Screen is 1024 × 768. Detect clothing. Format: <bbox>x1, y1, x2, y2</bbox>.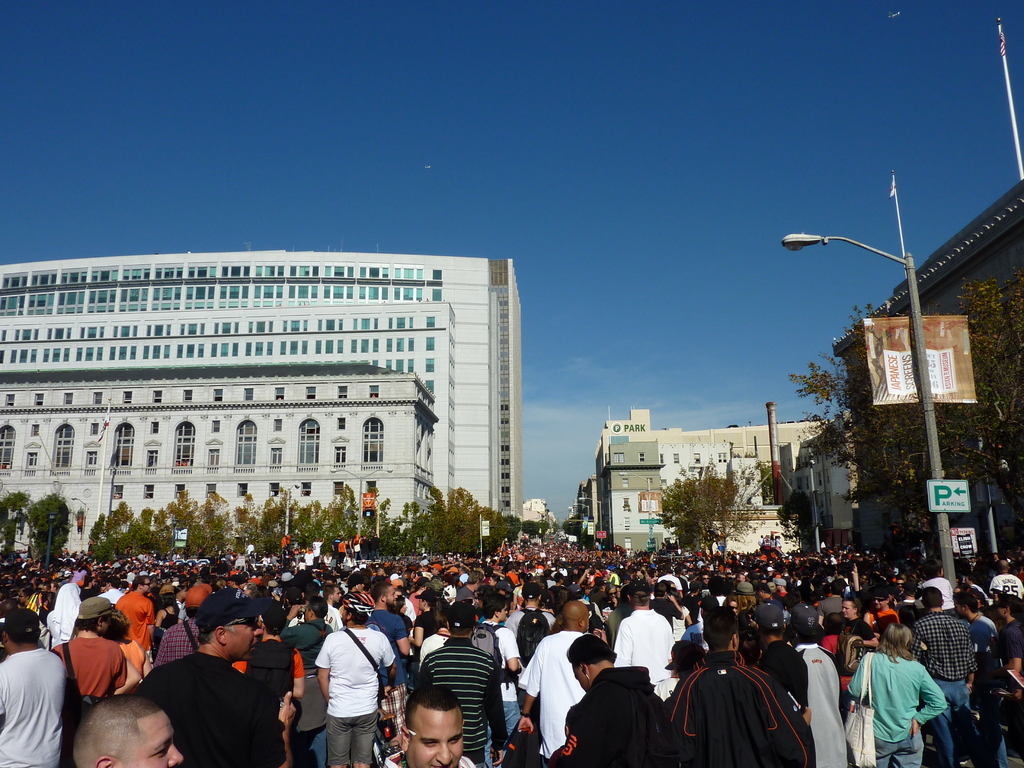
<bbox>782, 636, 848, 767</bbox>.
